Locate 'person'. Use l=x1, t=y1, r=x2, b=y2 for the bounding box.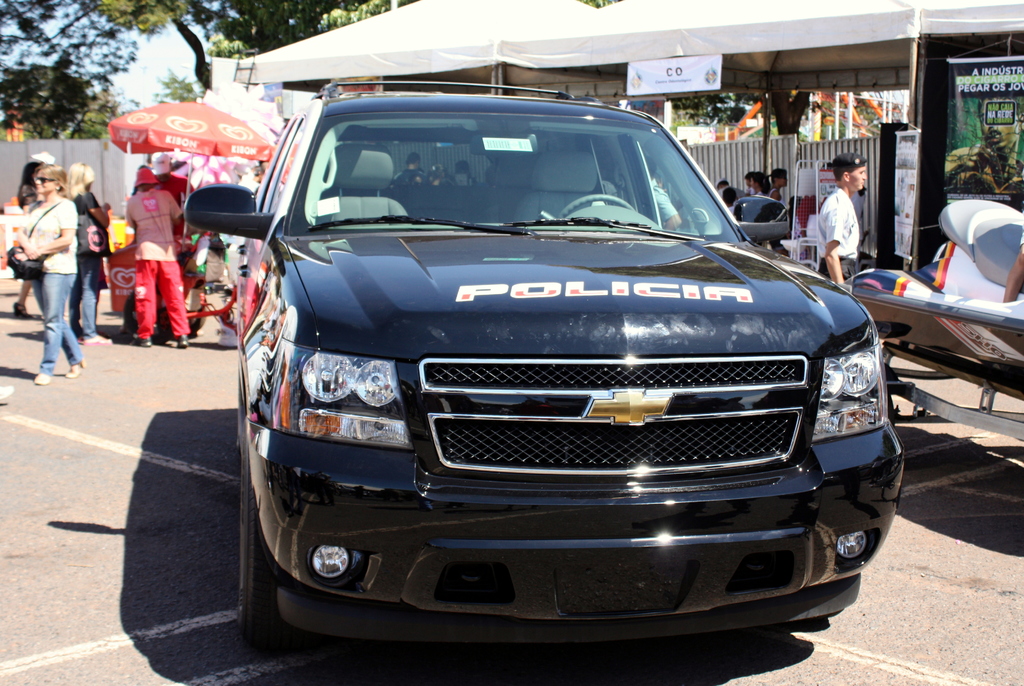
l=0, t=218, r=13, b=400.
